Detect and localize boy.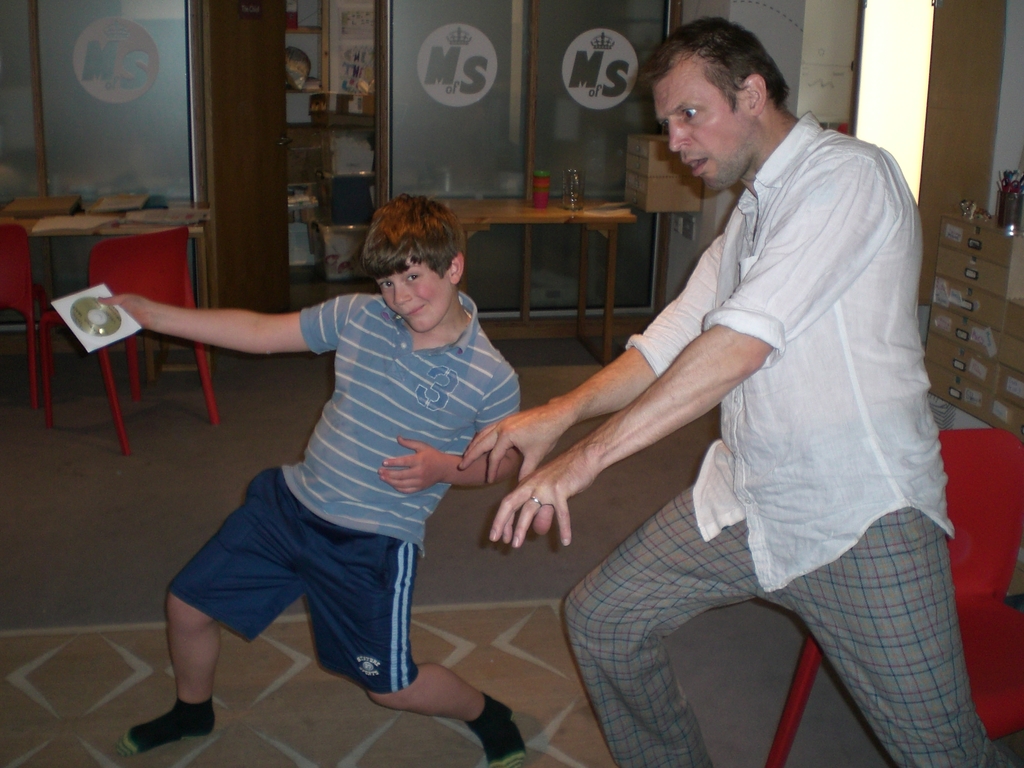
Localized at (left=83, top=196, right=531, bottom=767).
